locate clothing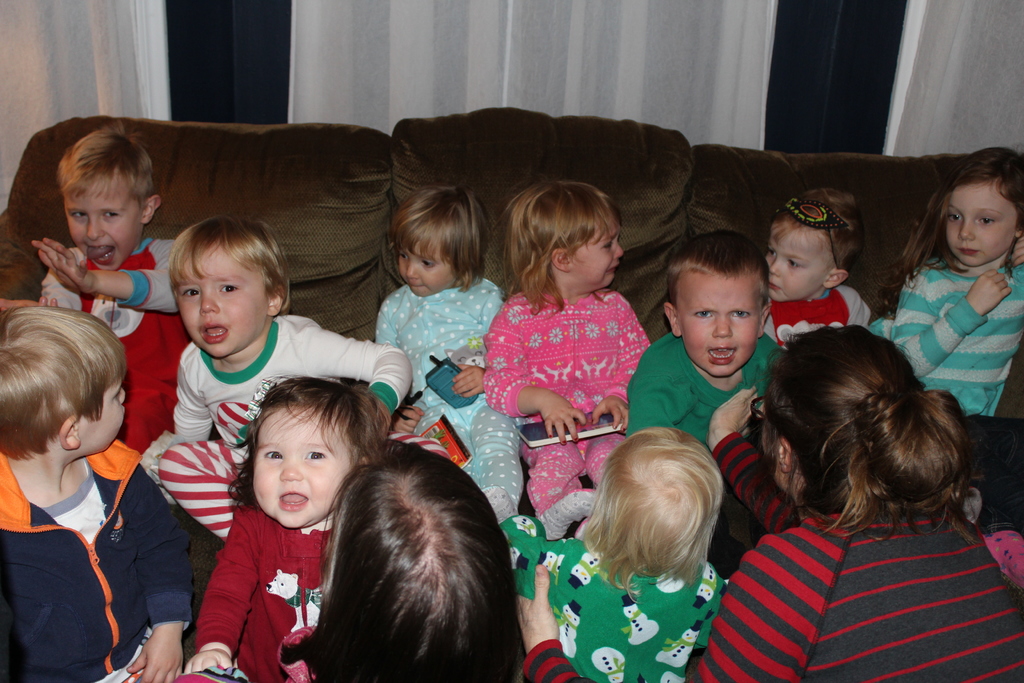
detection(0, 454, 192, 682)
